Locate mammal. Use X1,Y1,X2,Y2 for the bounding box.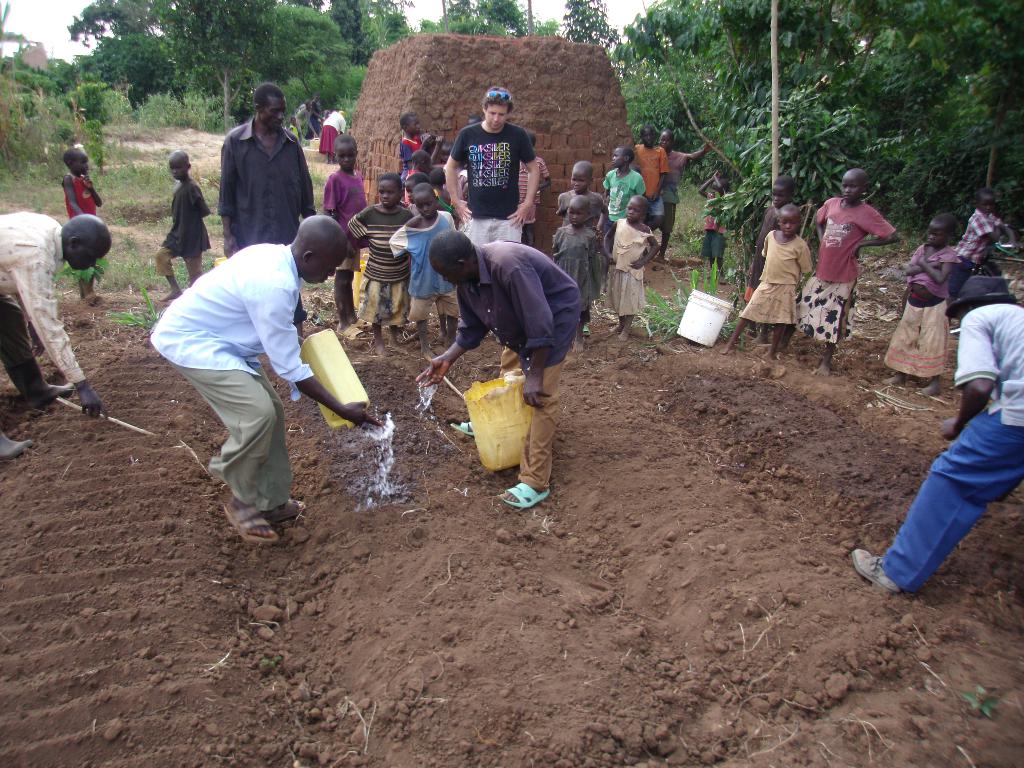
161,178,330,560.
